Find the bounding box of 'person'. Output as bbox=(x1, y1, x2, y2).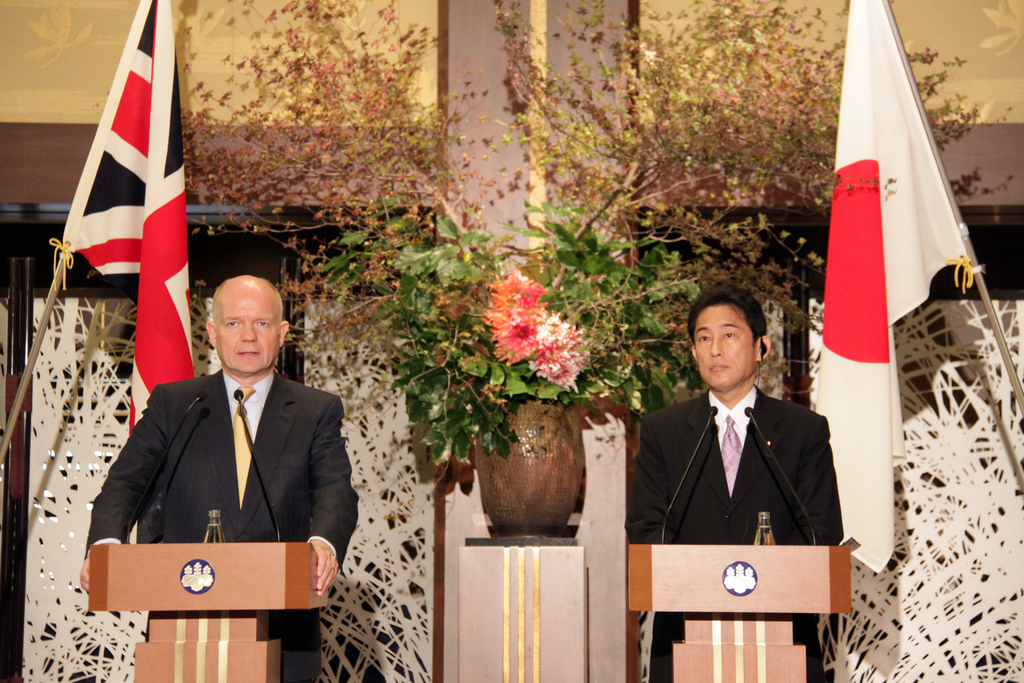
bbox=(120, 231, 336, 657).
